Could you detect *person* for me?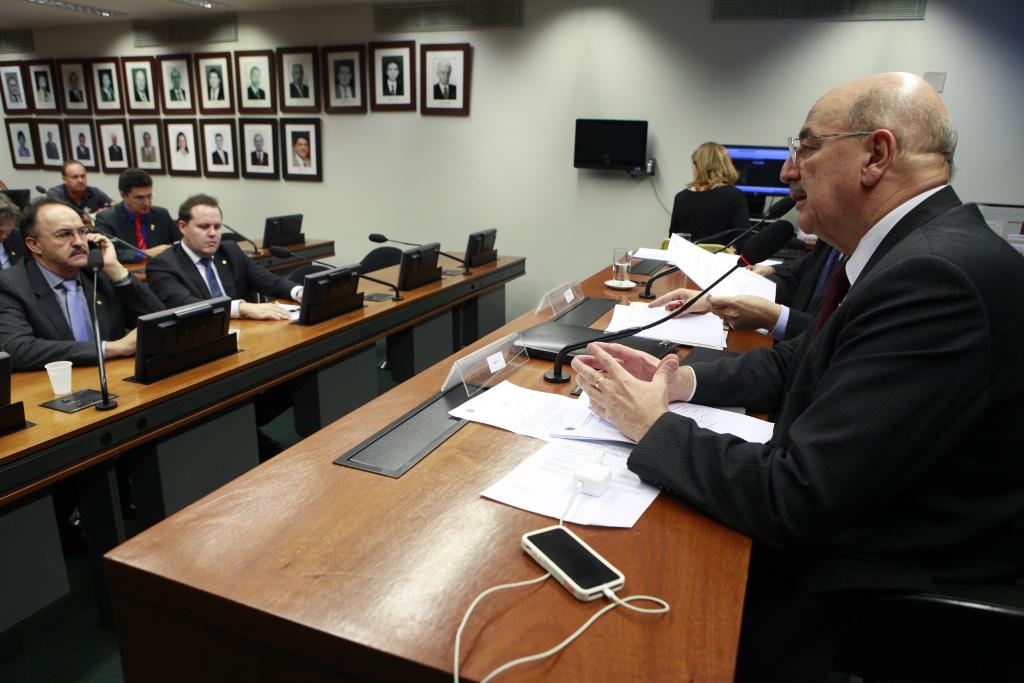
Detection result: {"left": 434, "top": 57, "right": 456, "bottom": 99}.
